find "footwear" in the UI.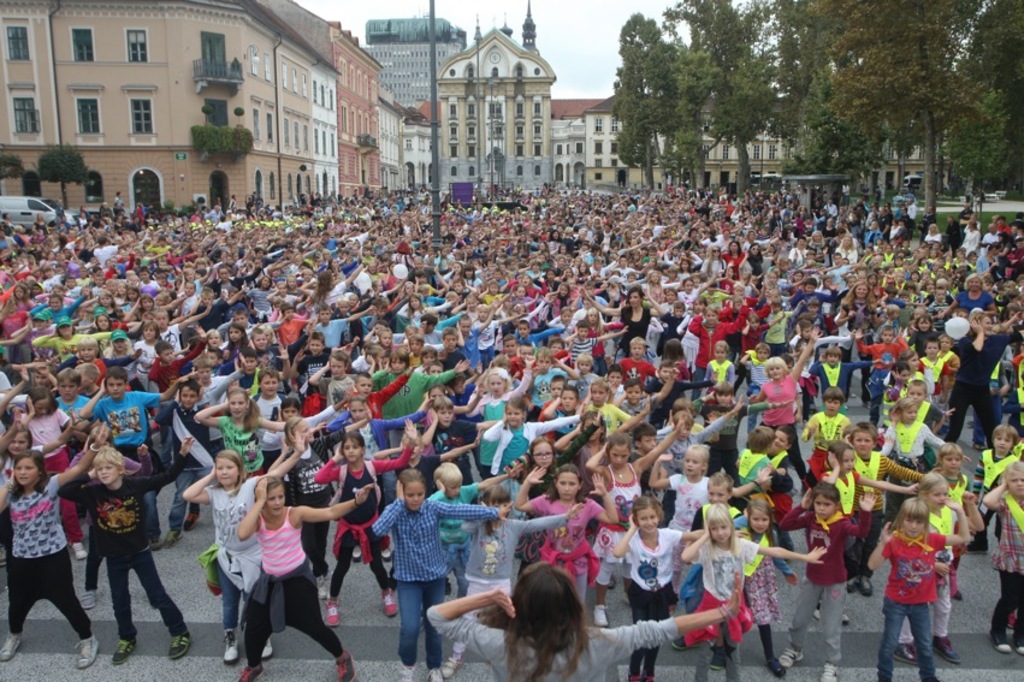
UI element at {"x1": 592, "y1": 603, "x2": 608, "y2": 624}.
